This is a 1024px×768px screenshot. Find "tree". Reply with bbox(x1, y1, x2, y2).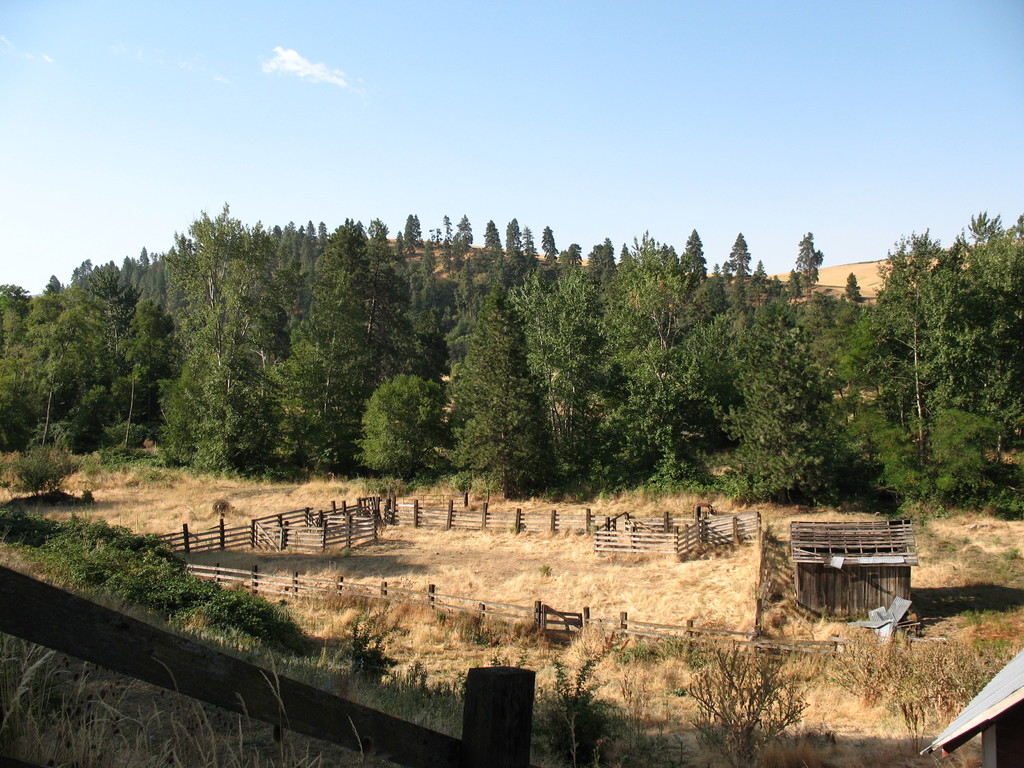
bbox(440, 216, 454, 245).
